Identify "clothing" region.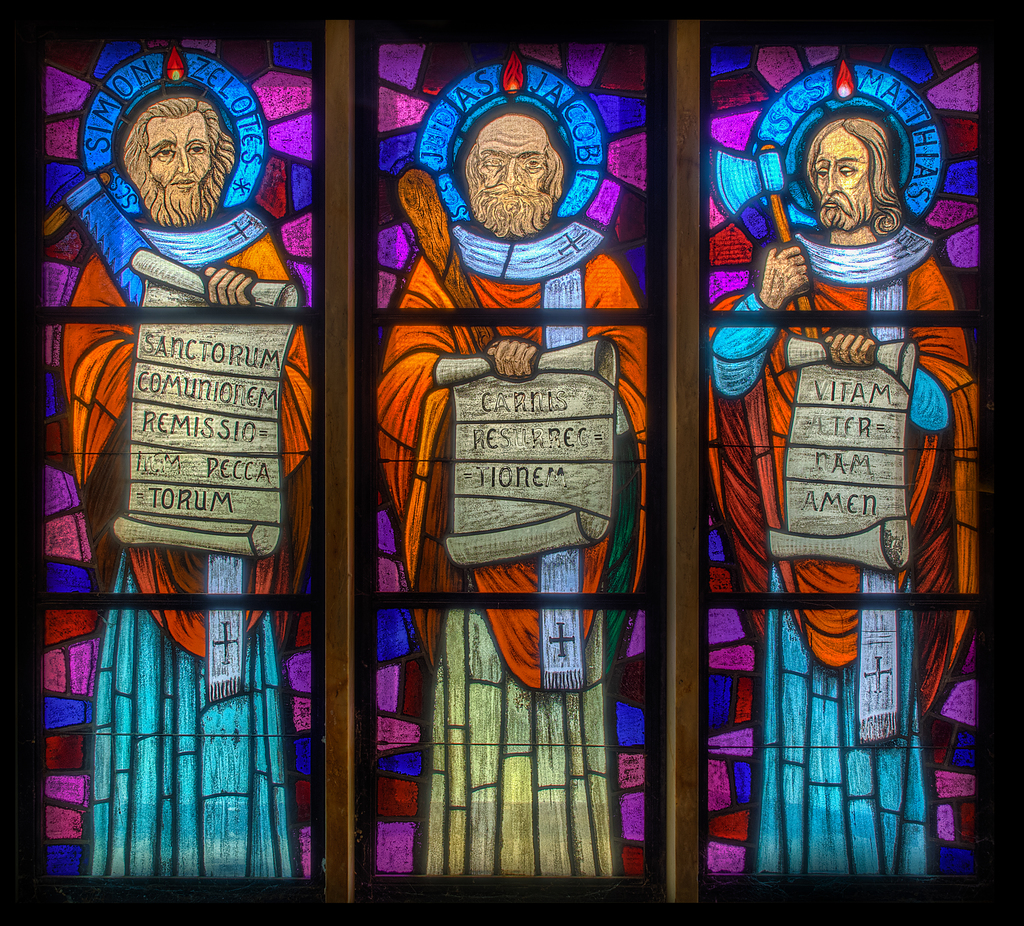
Region: [x1=375, y1=218, x2=648, y2=873].
